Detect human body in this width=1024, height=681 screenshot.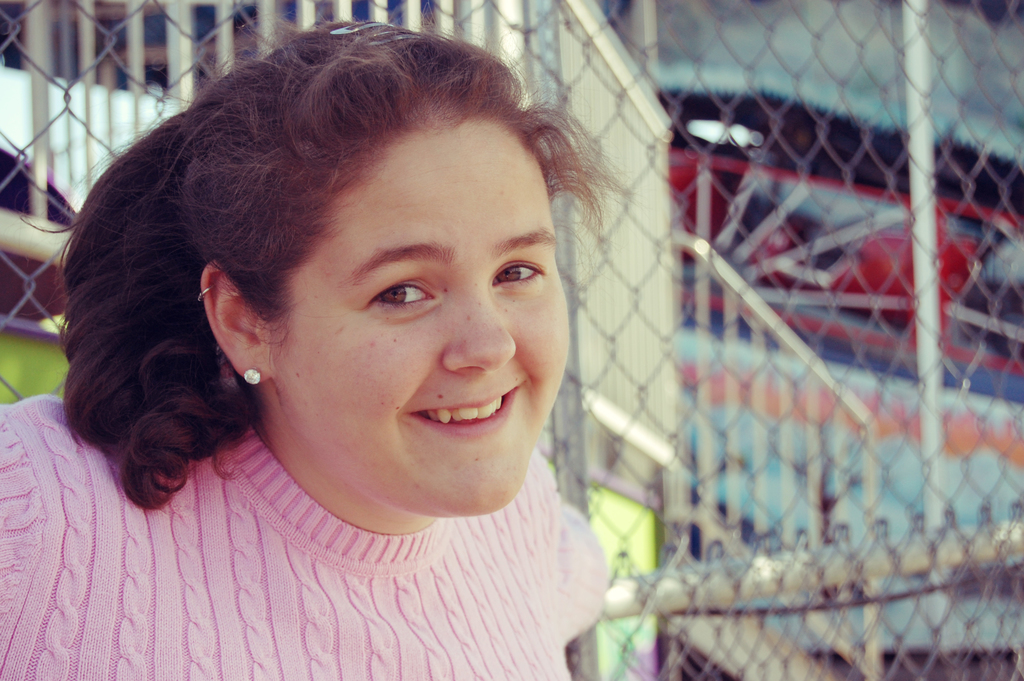
Detection: select_region(0, 15, 635, 680).
